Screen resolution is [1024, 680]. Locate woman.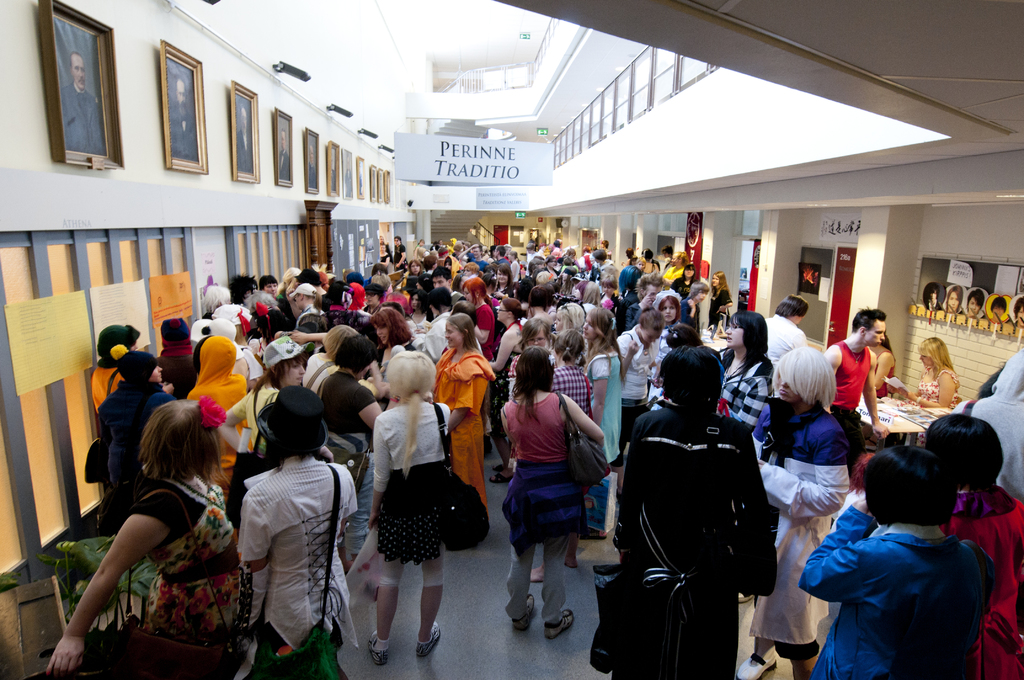
region(219, 334, 314, 490).
